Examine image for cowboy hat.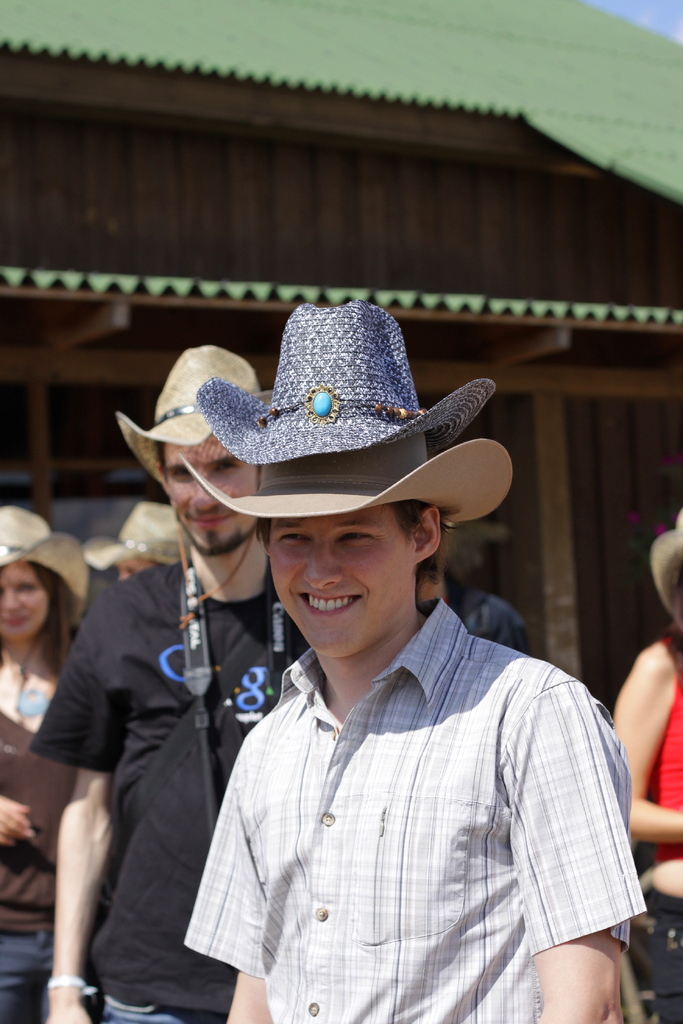
Examination result: [left=649, top=509, right=682, bottom=636].
